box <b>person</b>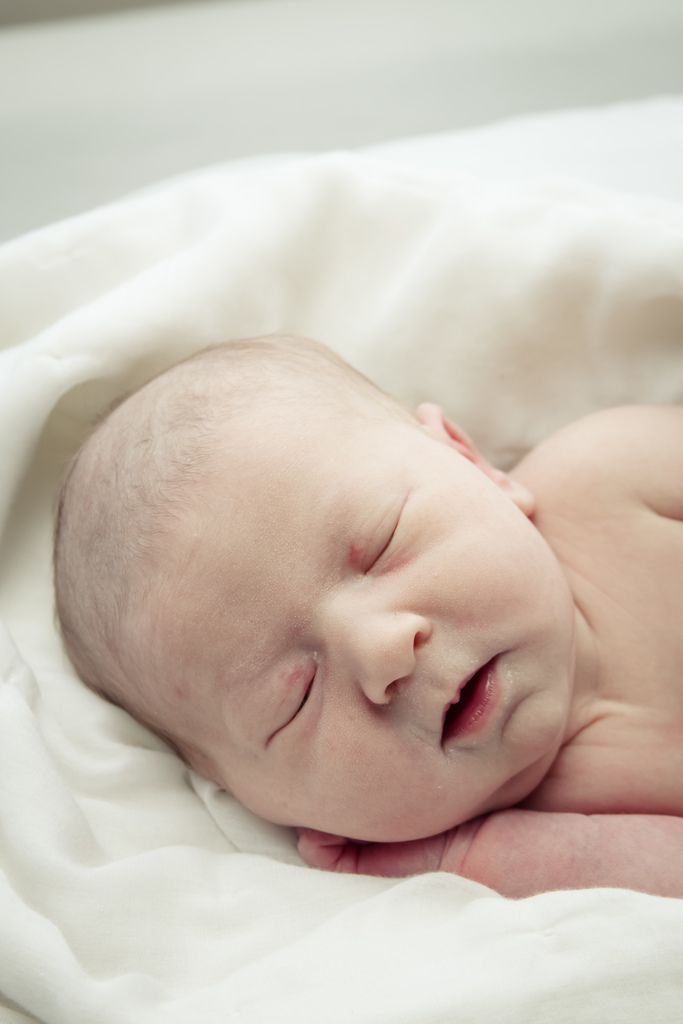
left=50, top=325, right=682, bottom=900
